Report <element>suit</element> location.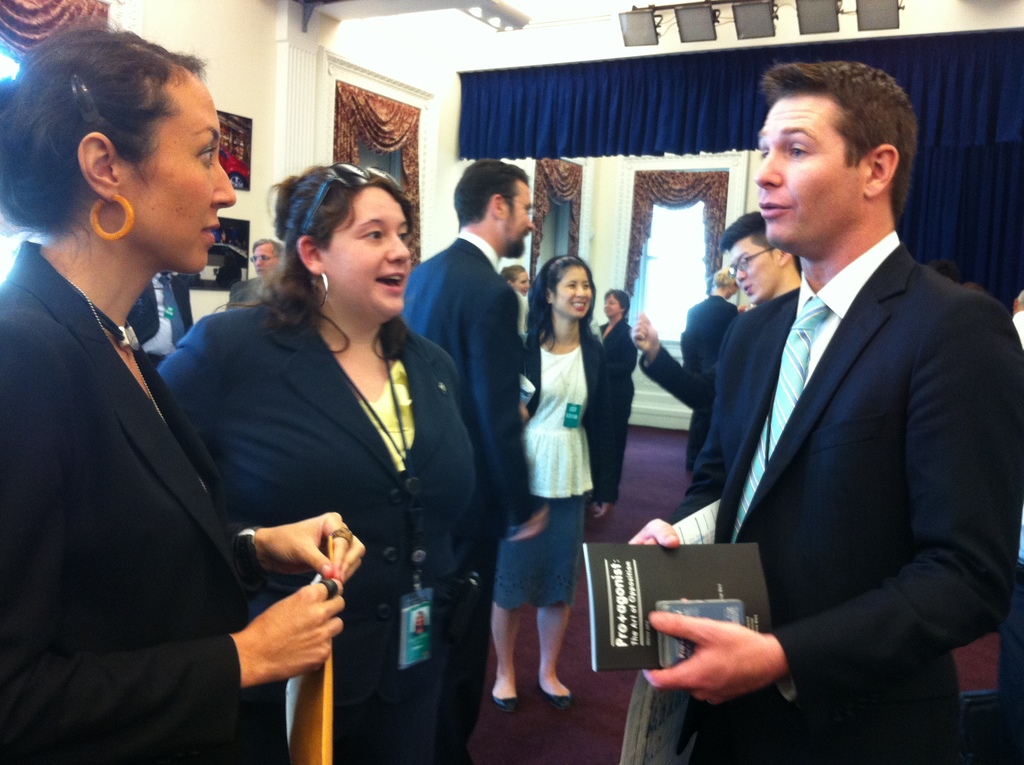
Report: detection(403, 230, 547, 760).
